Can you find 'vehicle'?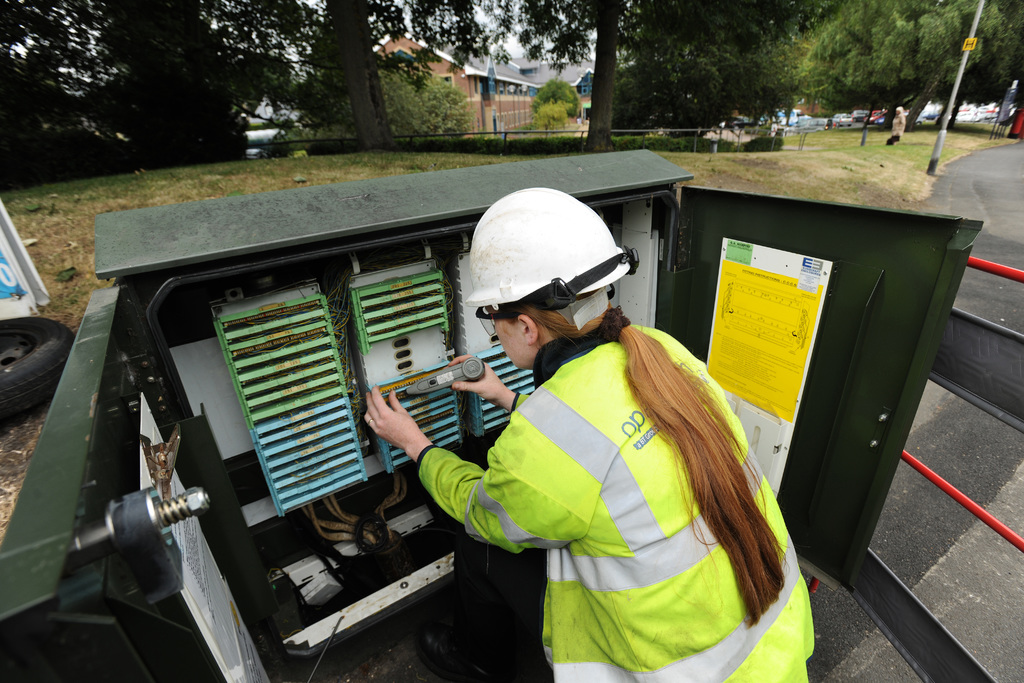
Yes, bounding box: [x1=811, y1=119, x2=832, y2=130].
